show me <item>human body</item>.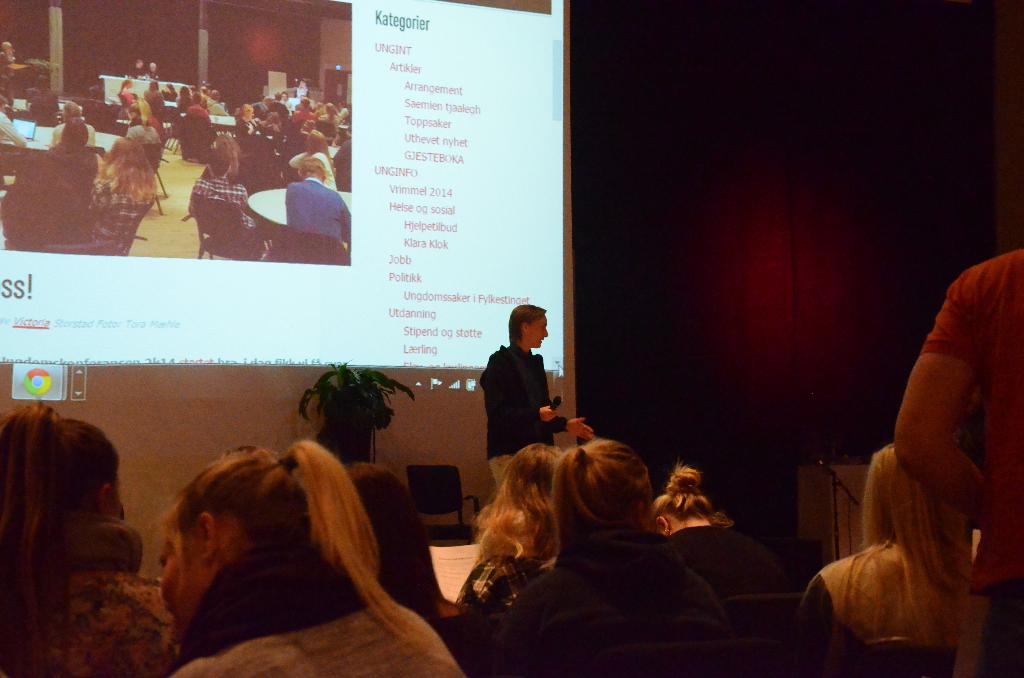
<item>human body</item> is here: BBox(804, 445, 967, 640).
